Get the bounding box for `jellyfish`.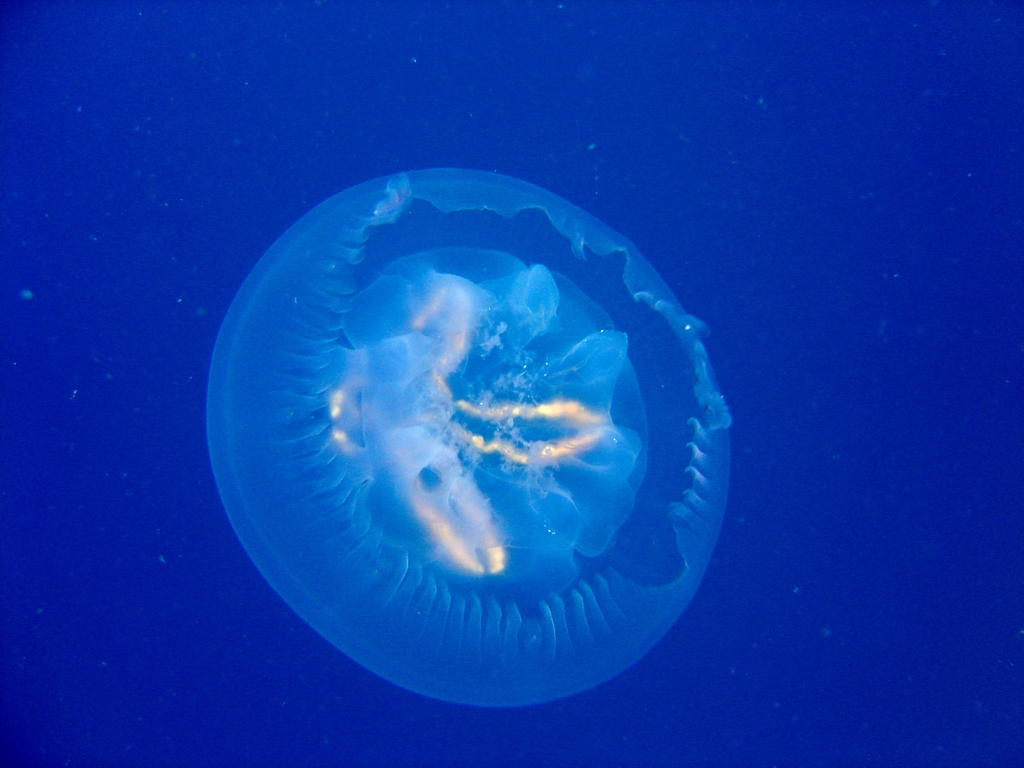
bbox(200, 165, 734, 704).
